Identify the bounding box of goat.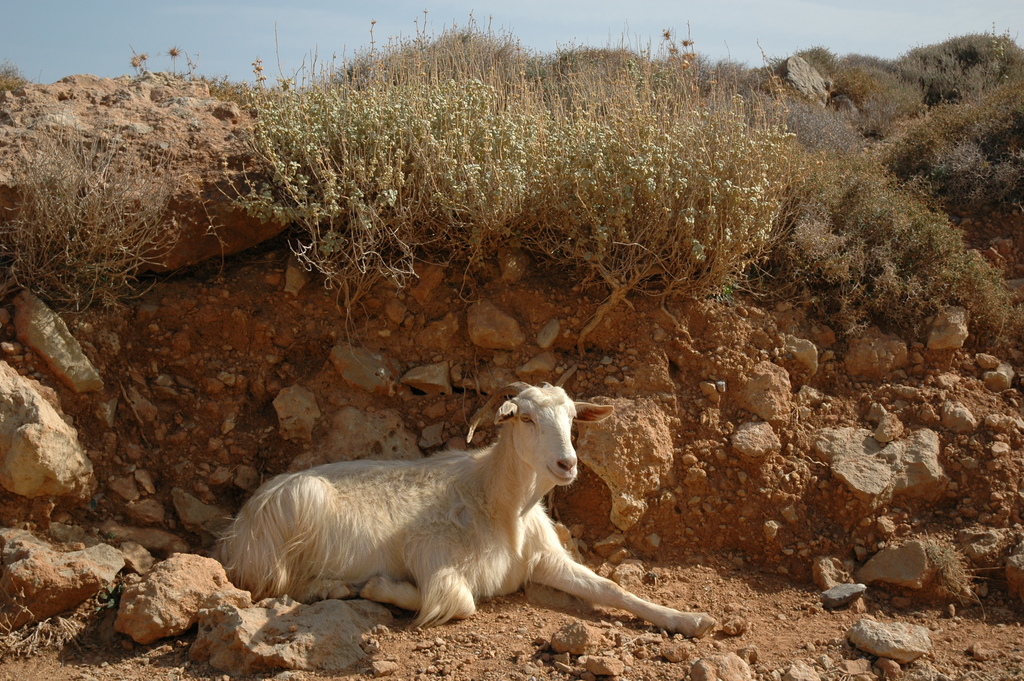
(left=218, top=363, right=723, bottom=675).
